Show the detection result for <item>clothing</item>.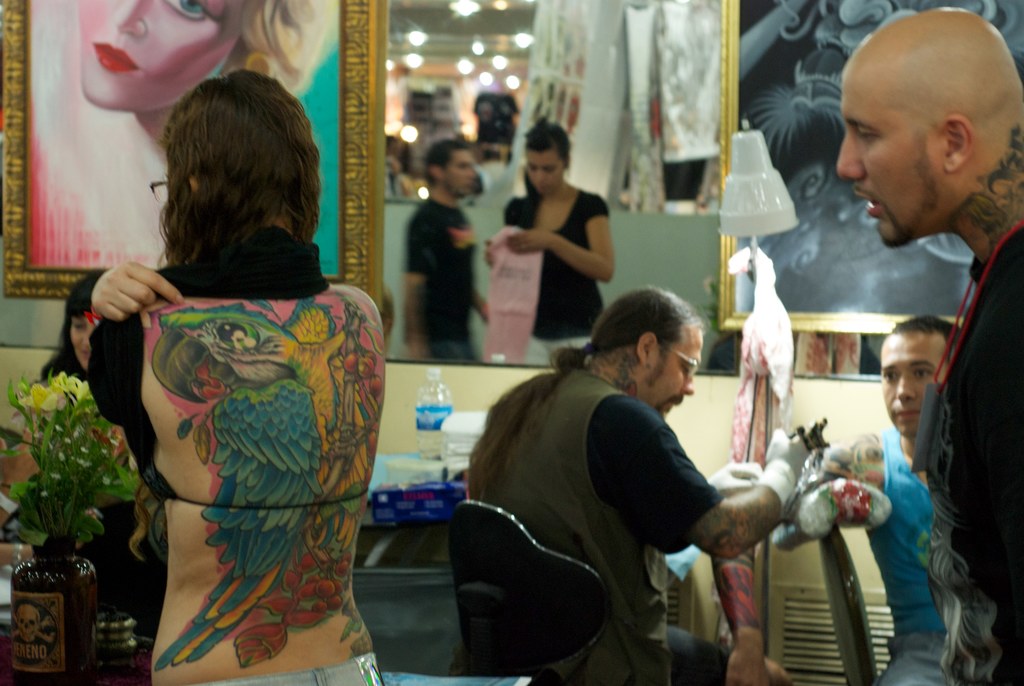
[929, 224, 1023, 685].
